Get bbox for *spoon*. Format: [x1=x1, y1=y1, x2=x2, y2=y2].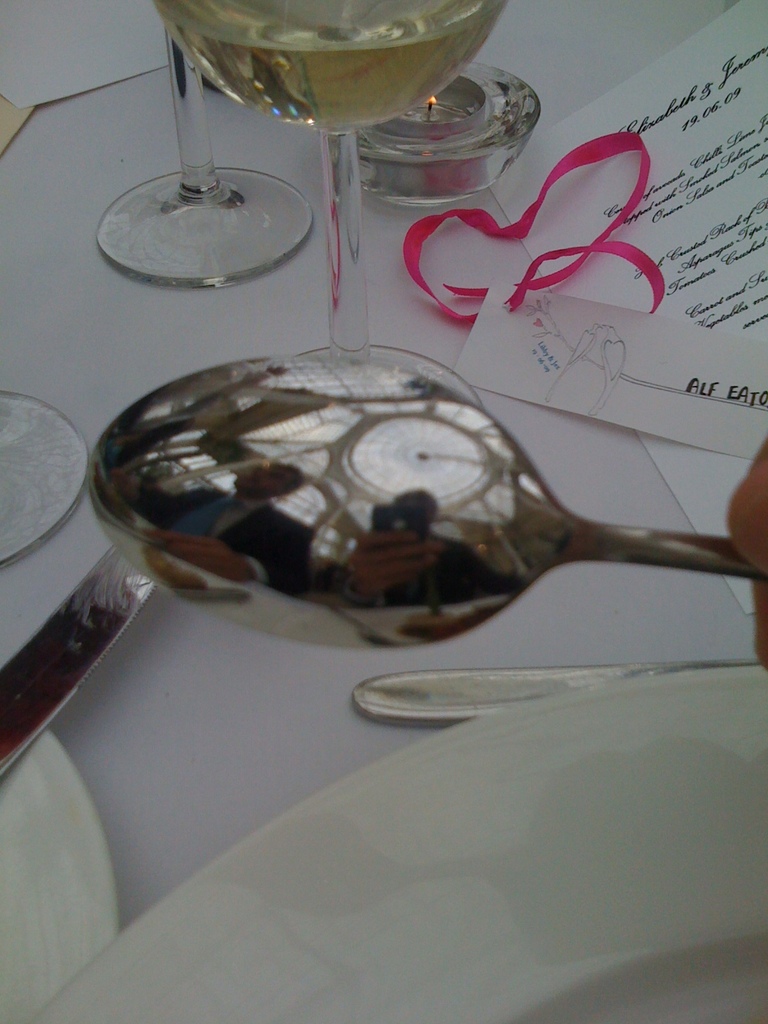
[x1=83, y1=355, x2=767, y2=647].
